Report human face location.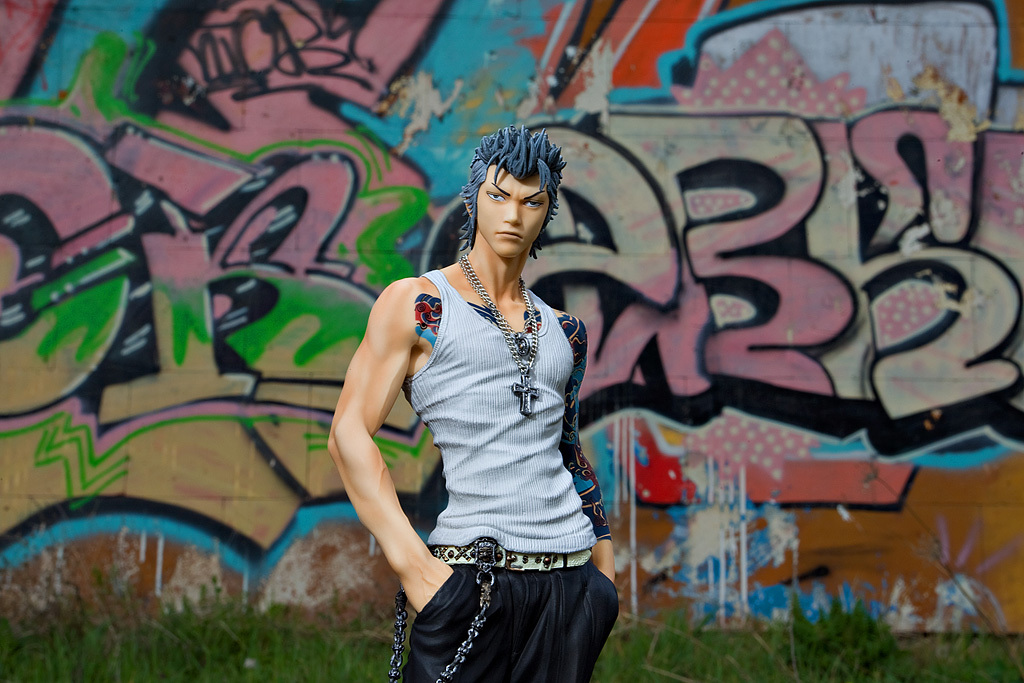
Report: [x1=480, y1=168, x2=551, y2=264].
